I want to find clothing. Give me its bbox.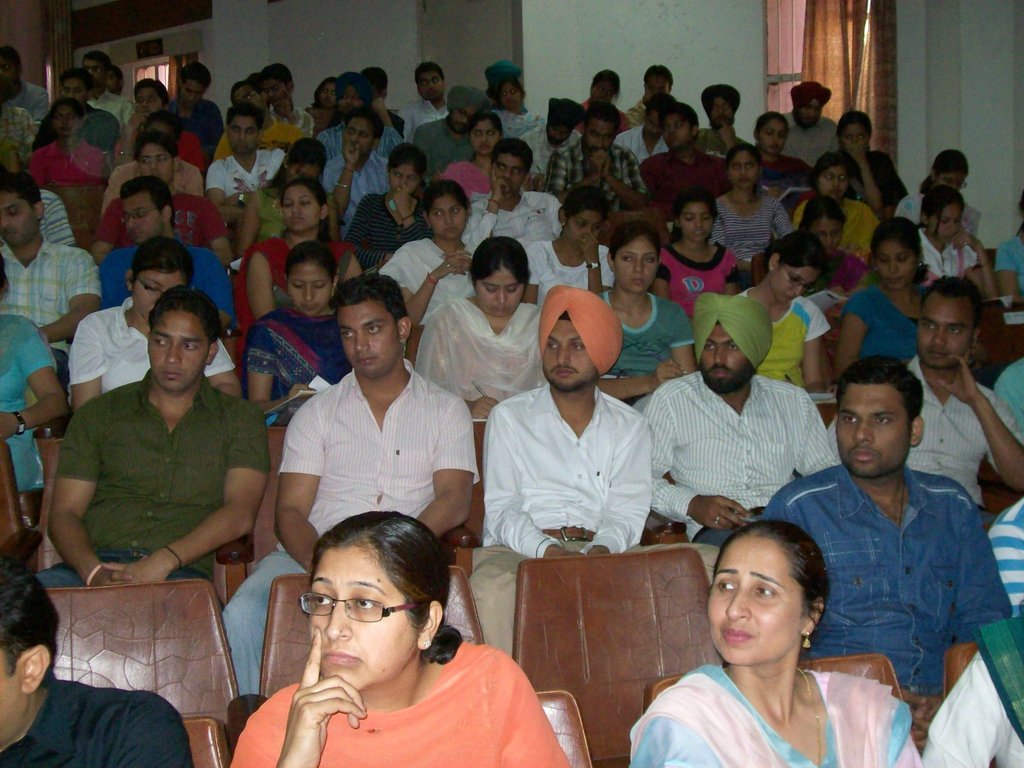
[x1=11, y1=79, x2=52, y2=117].
